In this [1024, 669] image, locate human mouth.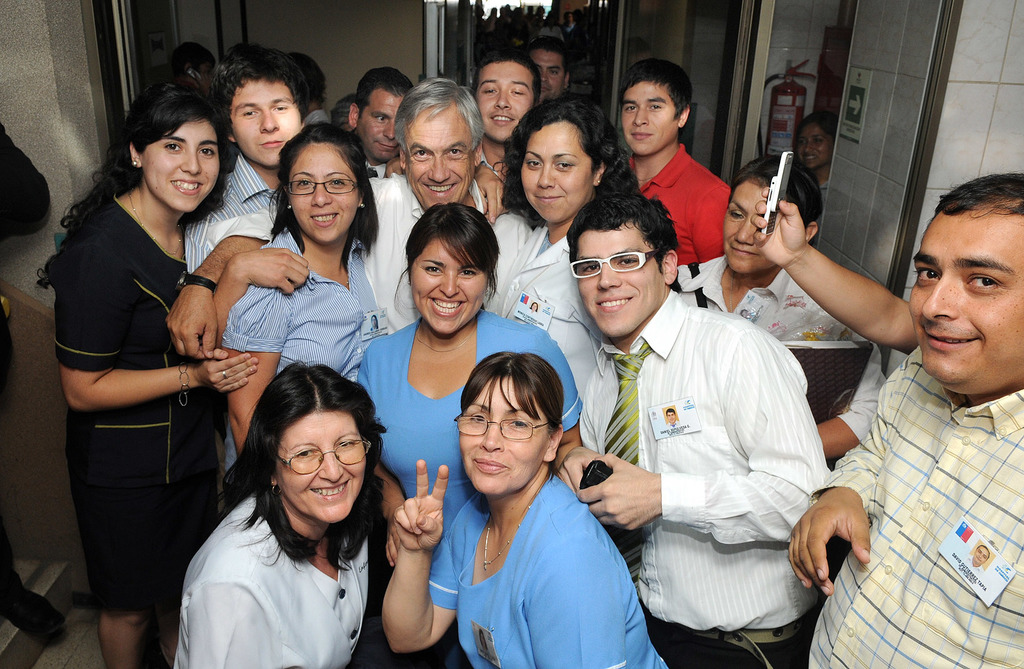
Bounding box: box=[597, 297, 634, 311].
